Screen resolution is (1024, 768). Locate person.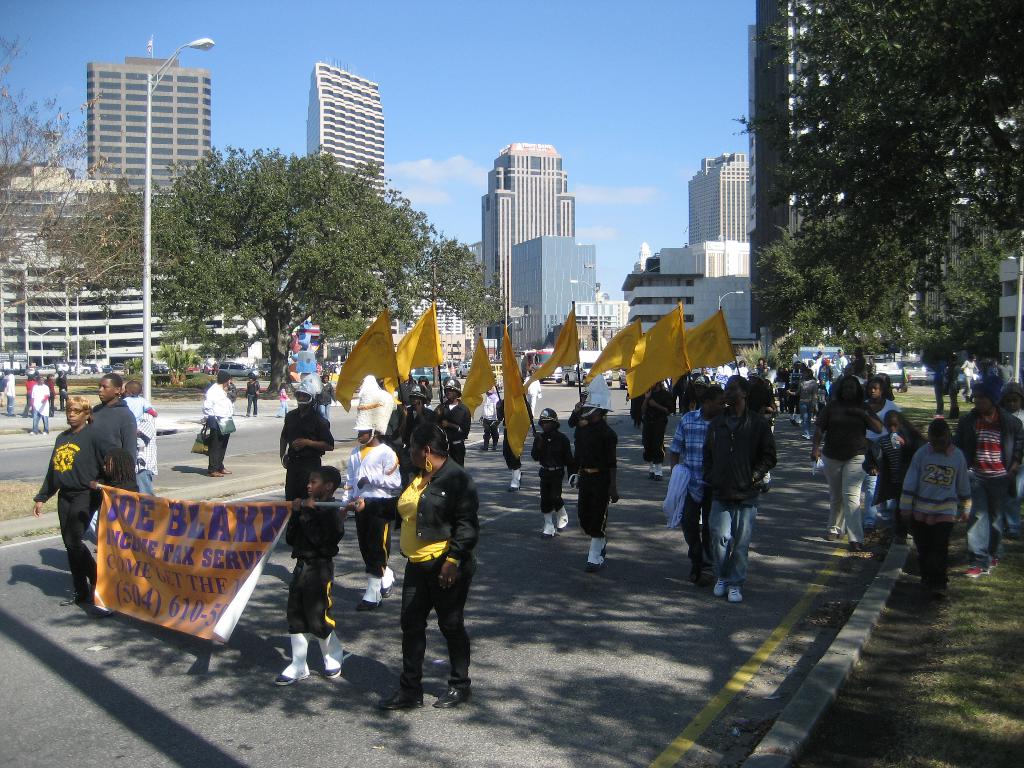
[x1=99, y1=444, x2=132, y2=487].
